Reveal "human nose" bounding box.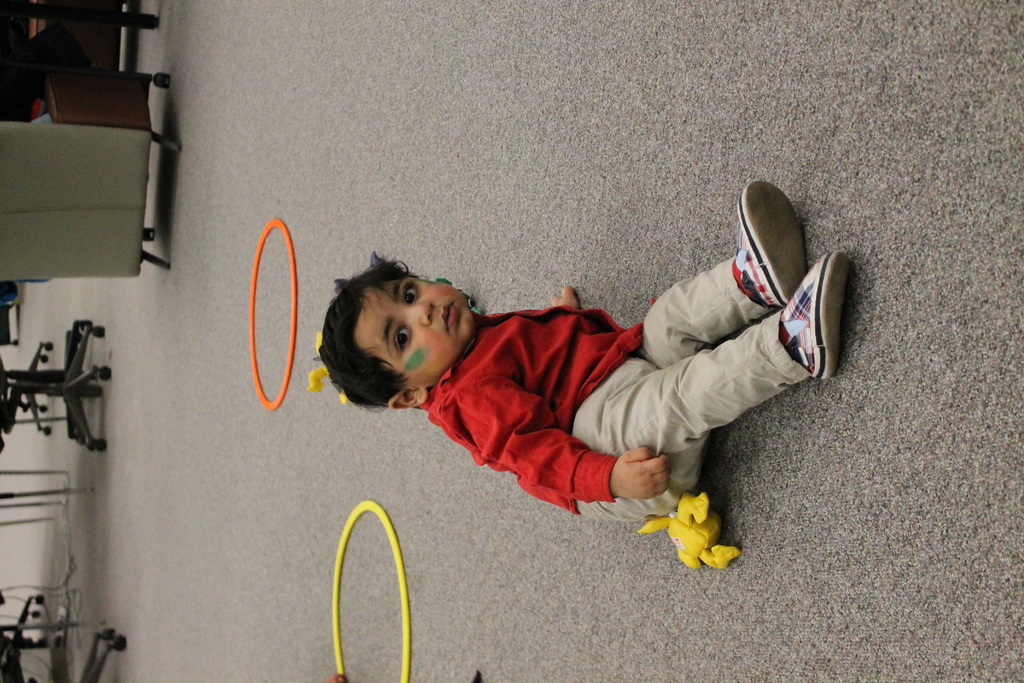
Revealed: [left=401, top=303, right=431, bottom=324].
